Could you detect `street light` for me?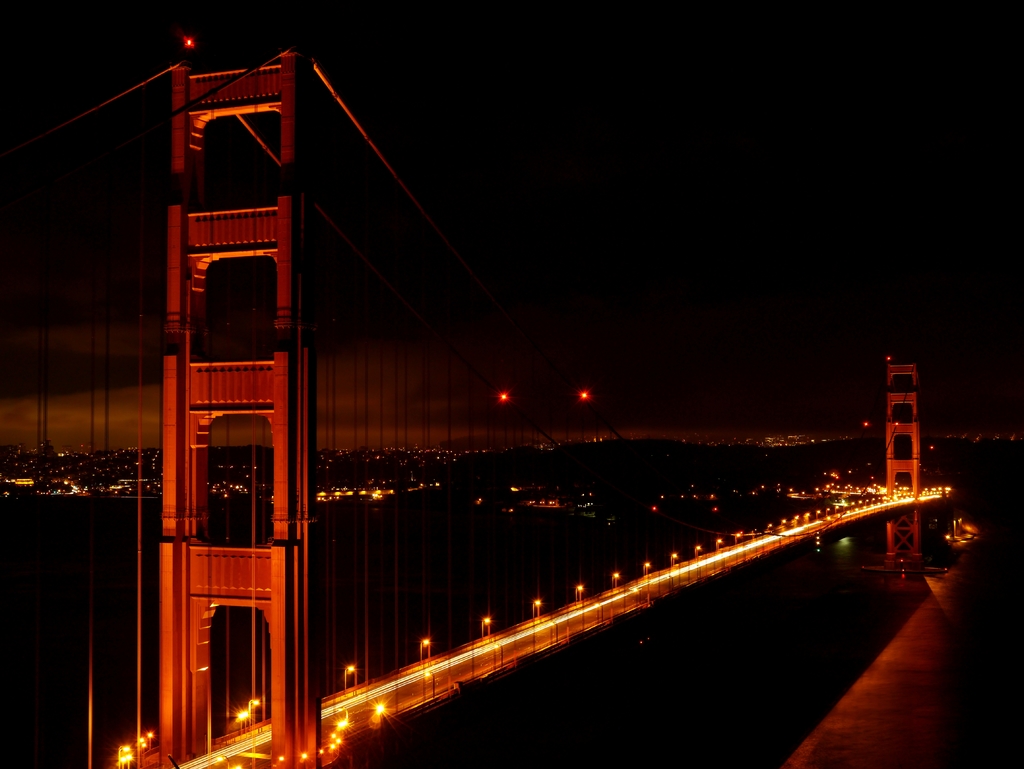
Detection result: 573 582 582 603.
